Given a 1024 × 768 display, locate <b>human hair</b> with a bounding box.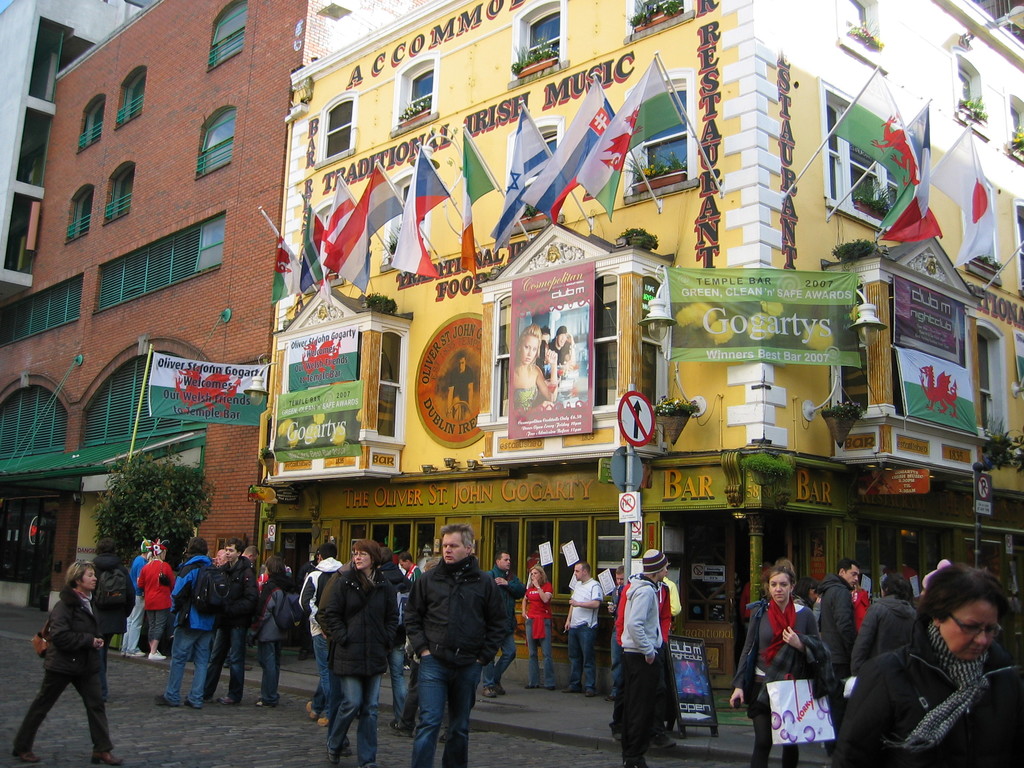
Located: bbox(380, 546, 394, 563).
